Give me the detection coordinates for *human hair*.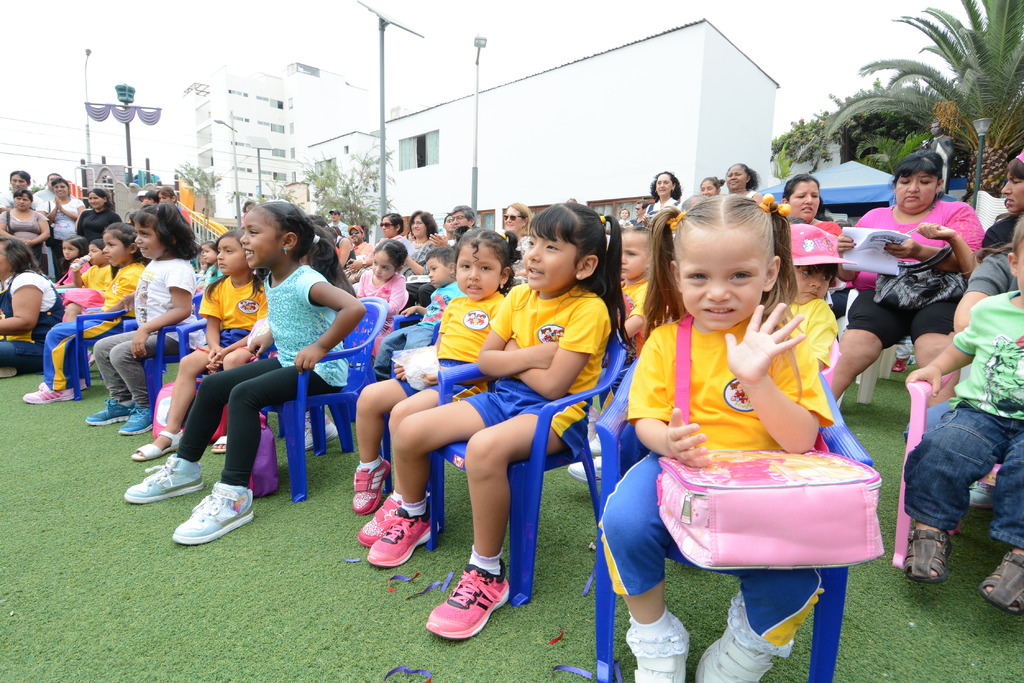
[52, 178, 64, 182].
